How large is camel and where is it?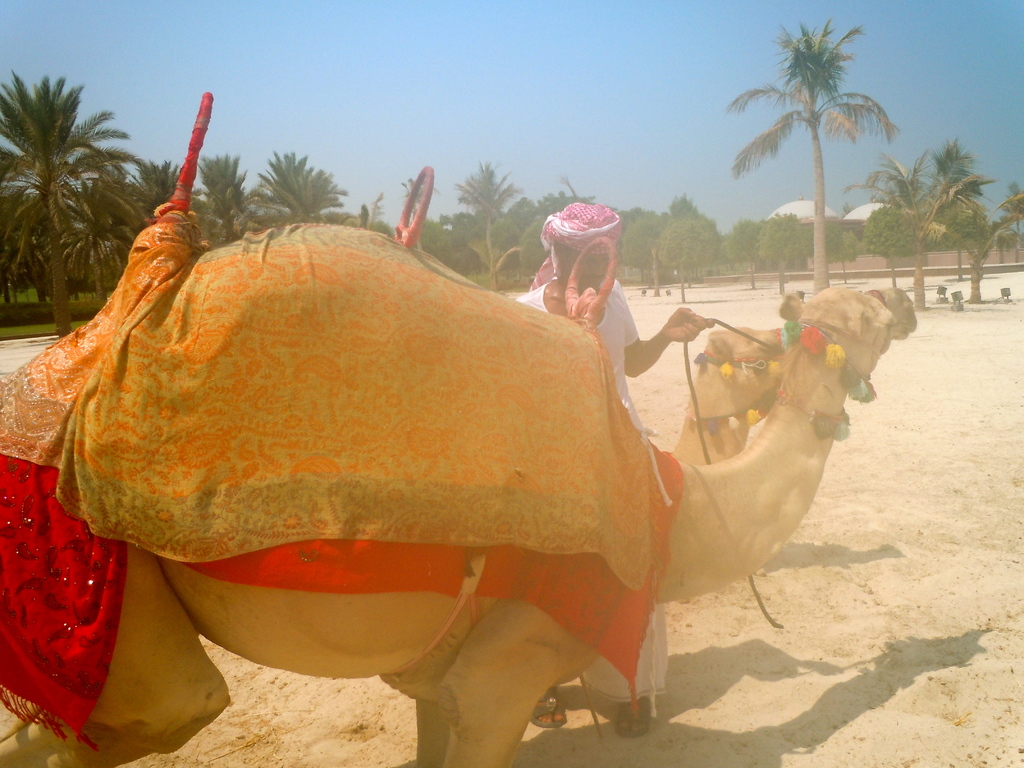
Bounding box: (0, 221, 915, 767).
